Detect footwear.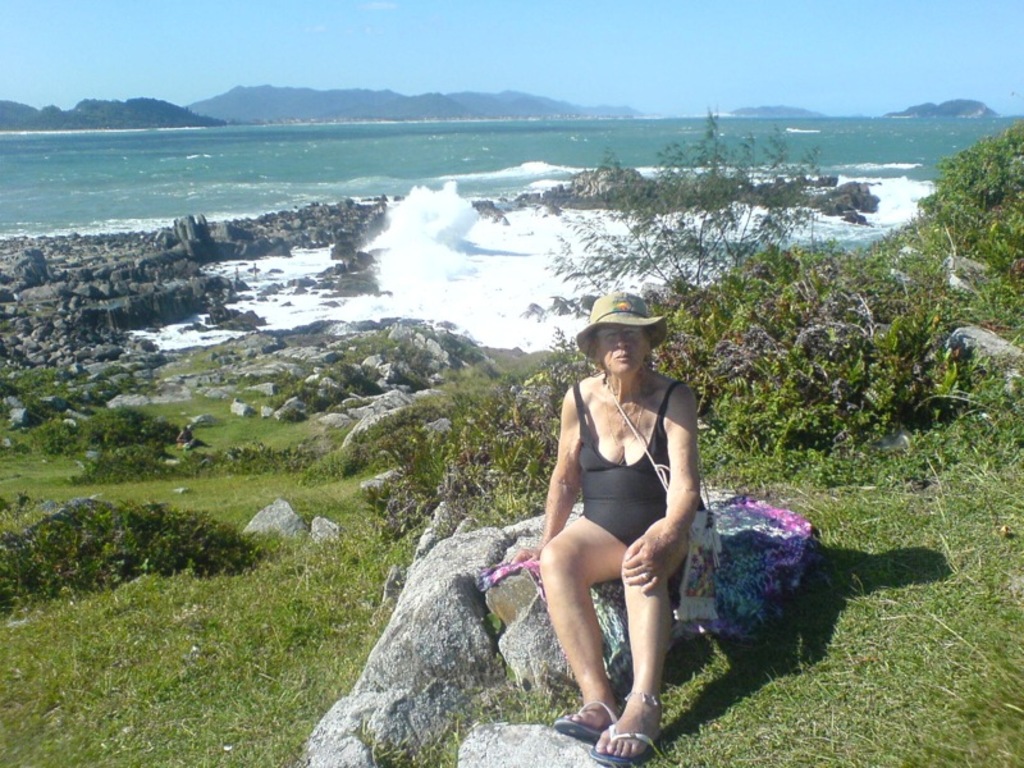
Detected at crop(584, 716, 668, 763).
